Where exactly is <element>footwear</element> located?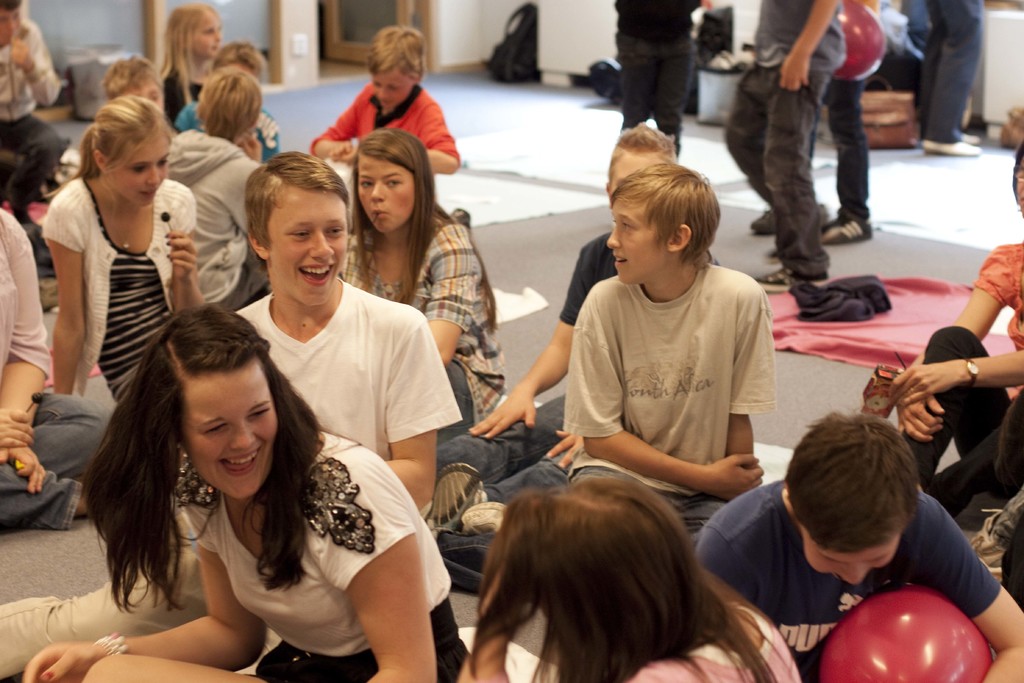
Its bounding box is Rect(749, 202, 826, 236).
